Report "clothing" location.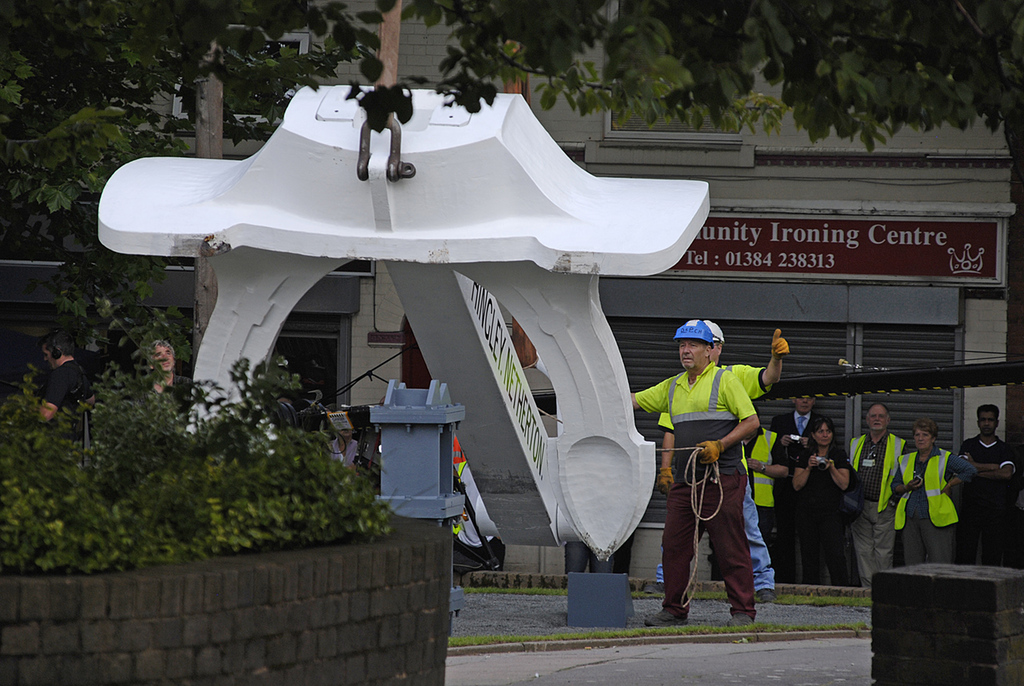
Report: Rect(135, 371, 192, 408).
